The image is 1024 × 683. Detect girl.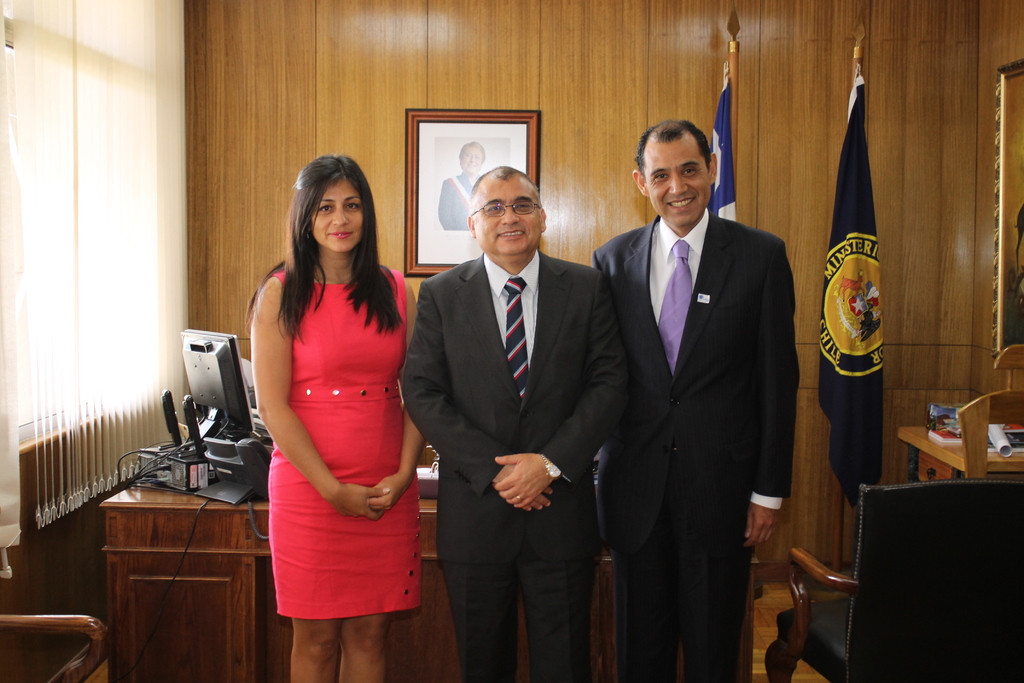
Detection: bbox=(244, 153, 424, 682).
